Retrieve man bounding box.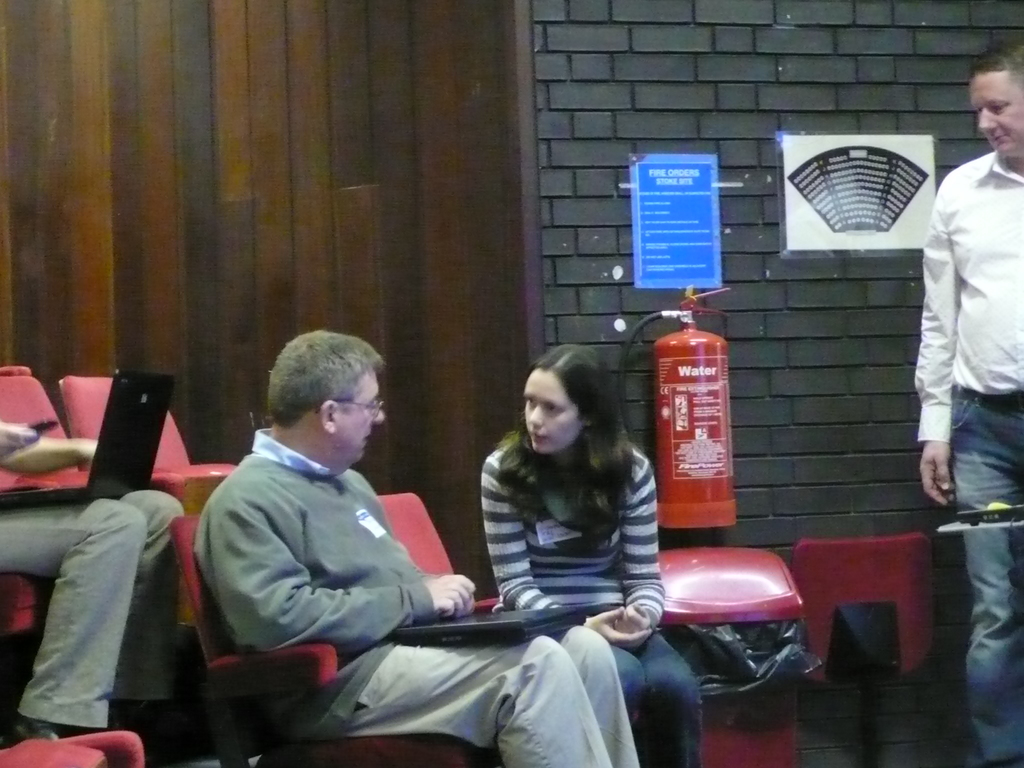
Bounding box: [x1=195, y1=328, x2=638, y2=767].
